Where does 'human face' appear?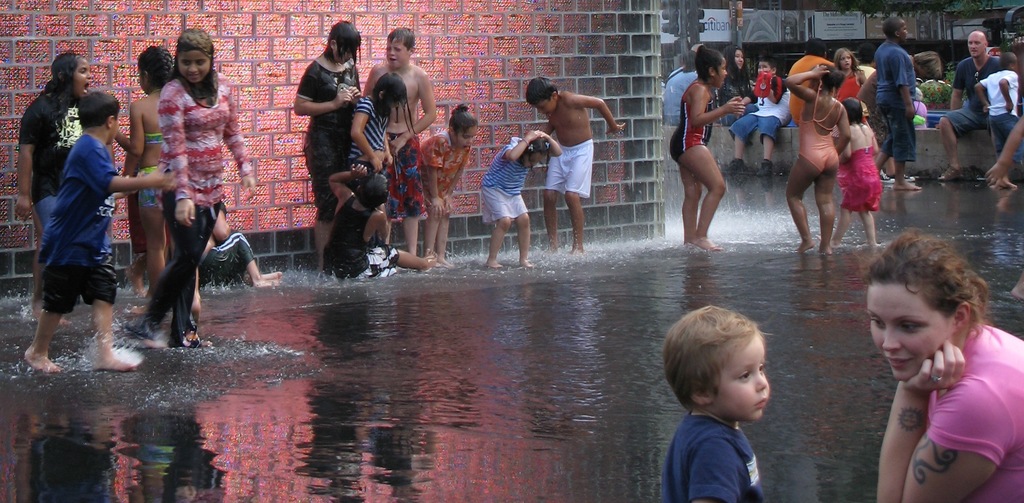
Appears at [x1=334, y1=41, x2=353, y2=66].
